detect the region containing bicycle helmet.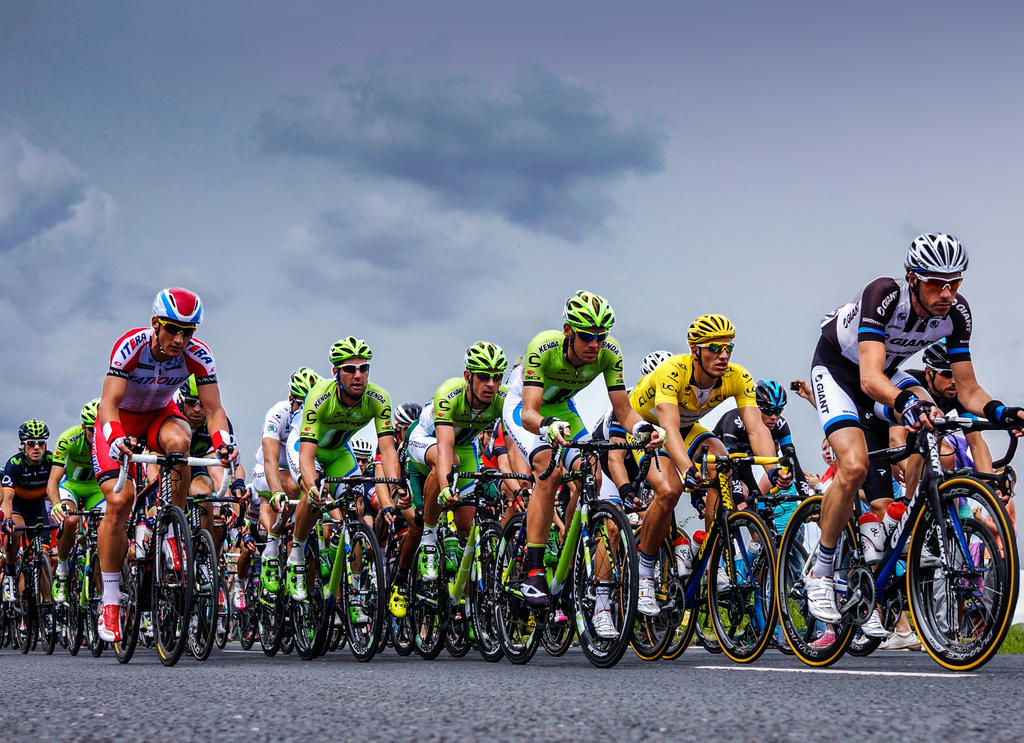
crop(151, 287, 197, 326).
